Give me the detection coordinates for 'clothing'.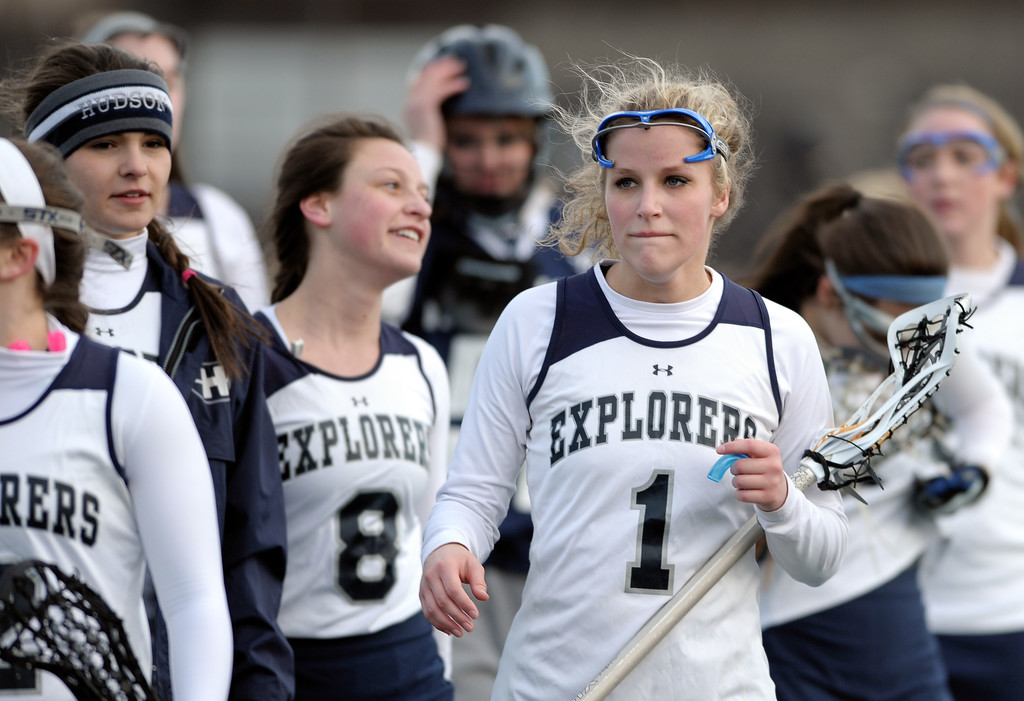
x1=420, y1=256, x2=848, y2=700.
